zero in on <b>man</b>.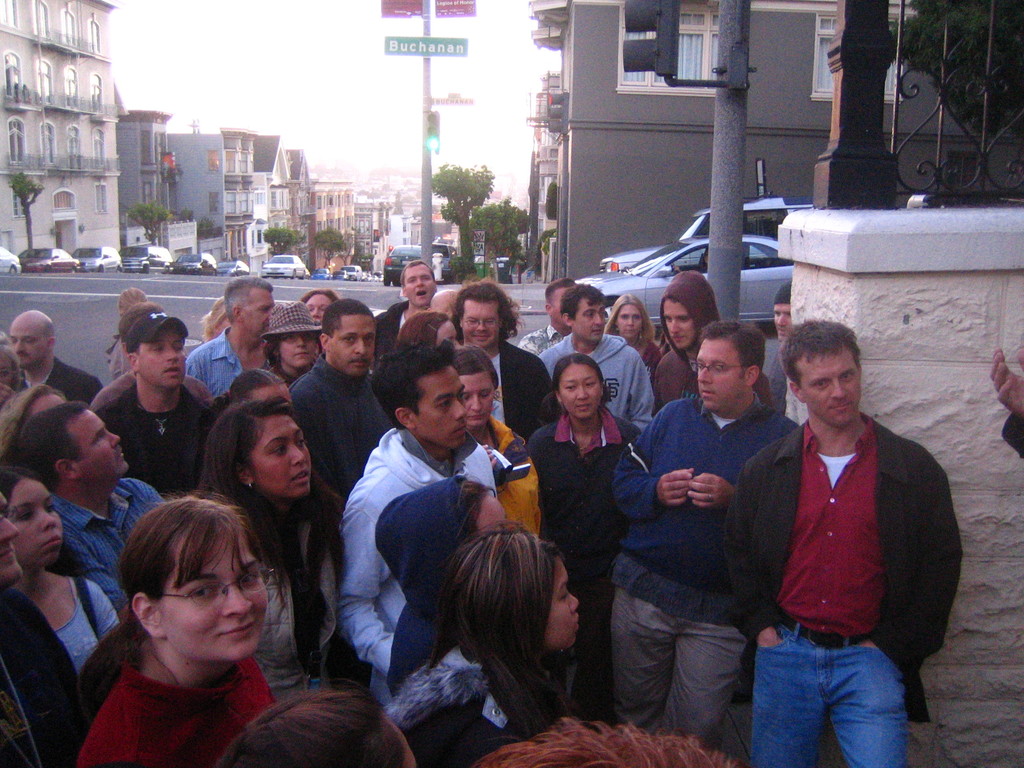
Zeroed in: Rect(516, 278, 580, 353).
